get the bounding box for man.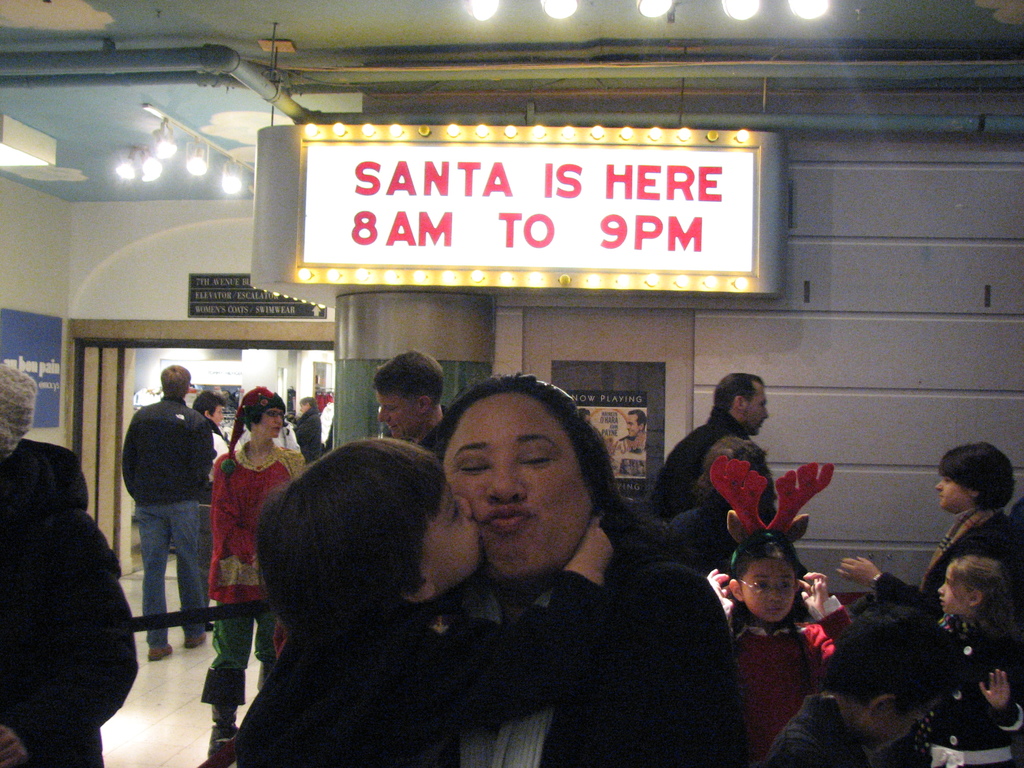
locate(641, 367, 781, 567).
